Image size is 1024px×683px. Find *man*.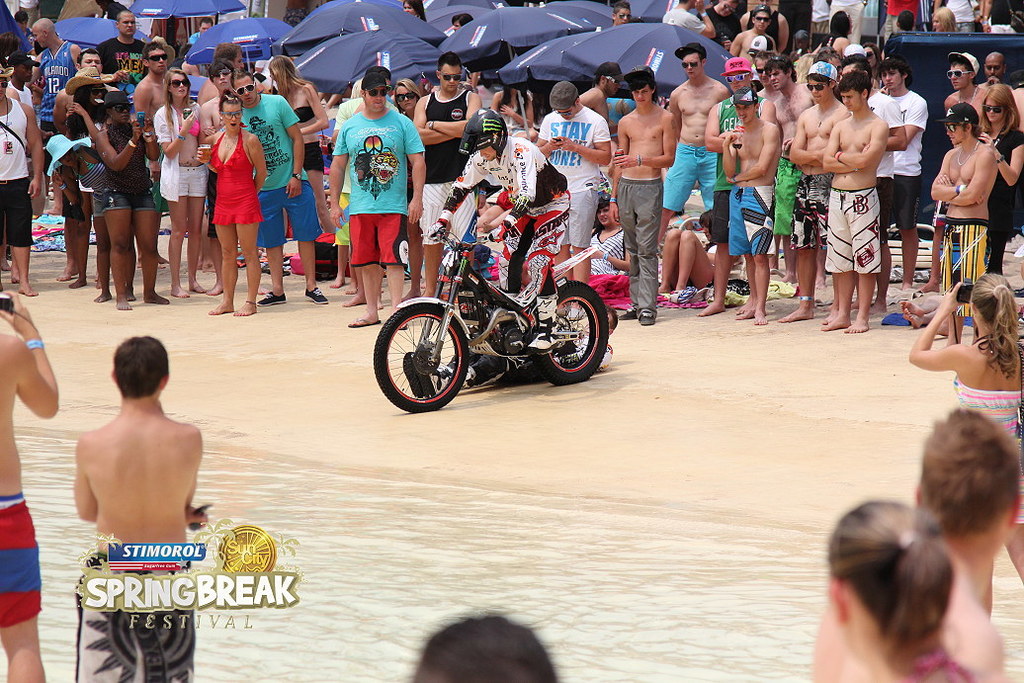
select_region(718, 89, 785, 323).
